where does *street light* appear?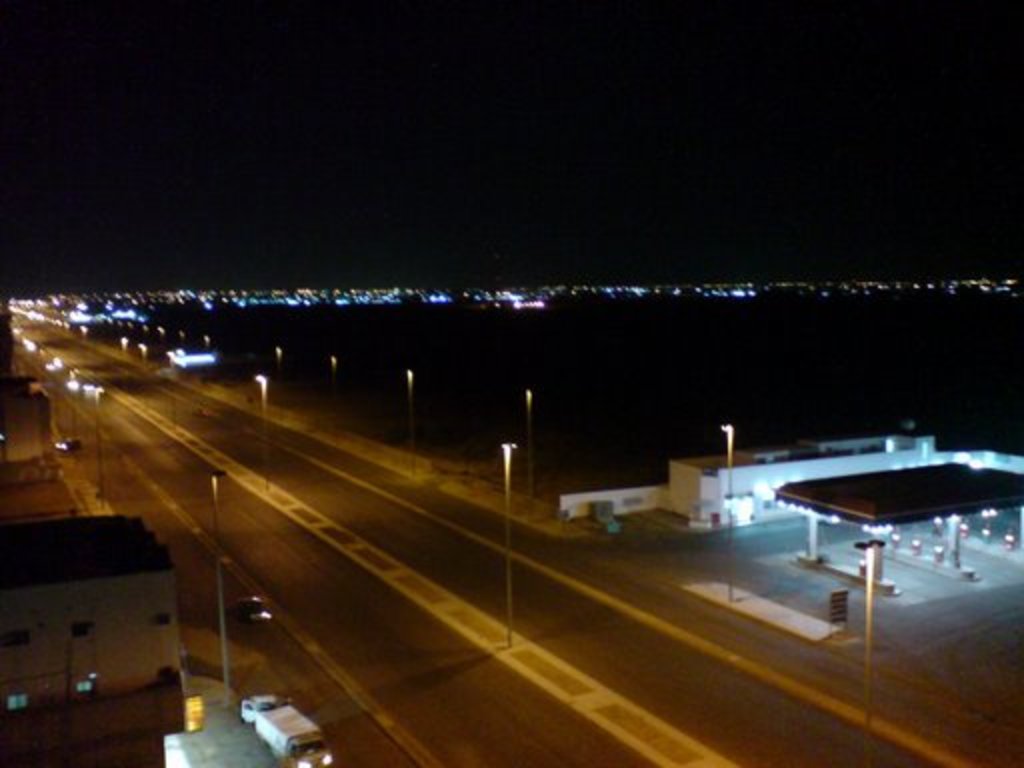
Appears at [x1=202, y1=474, x2=228, y2=692].
